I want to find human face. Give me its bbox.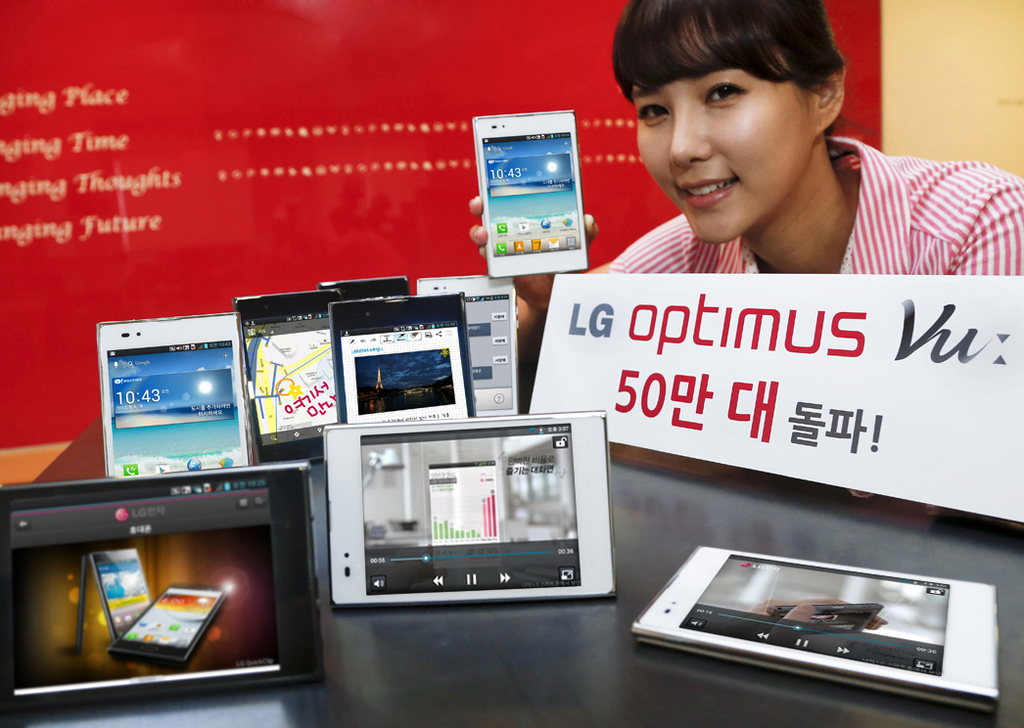
[633, 69, 815, 243].
